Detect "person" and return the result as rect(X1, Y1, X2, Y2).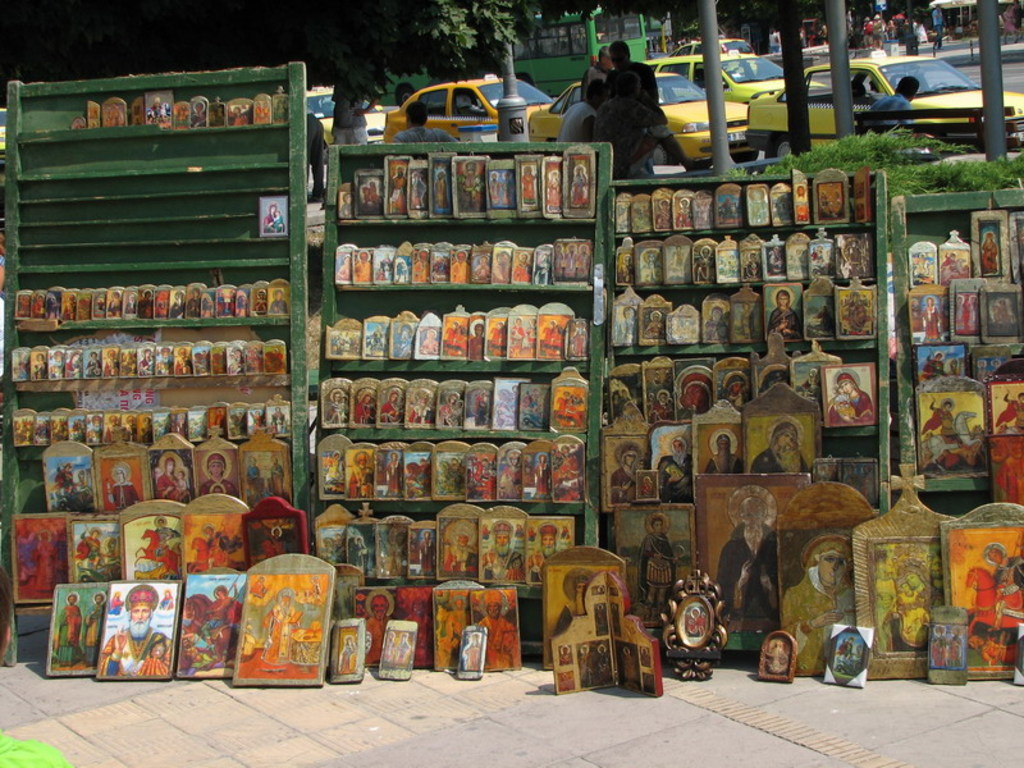
rect(99, 462, 146, 518).
